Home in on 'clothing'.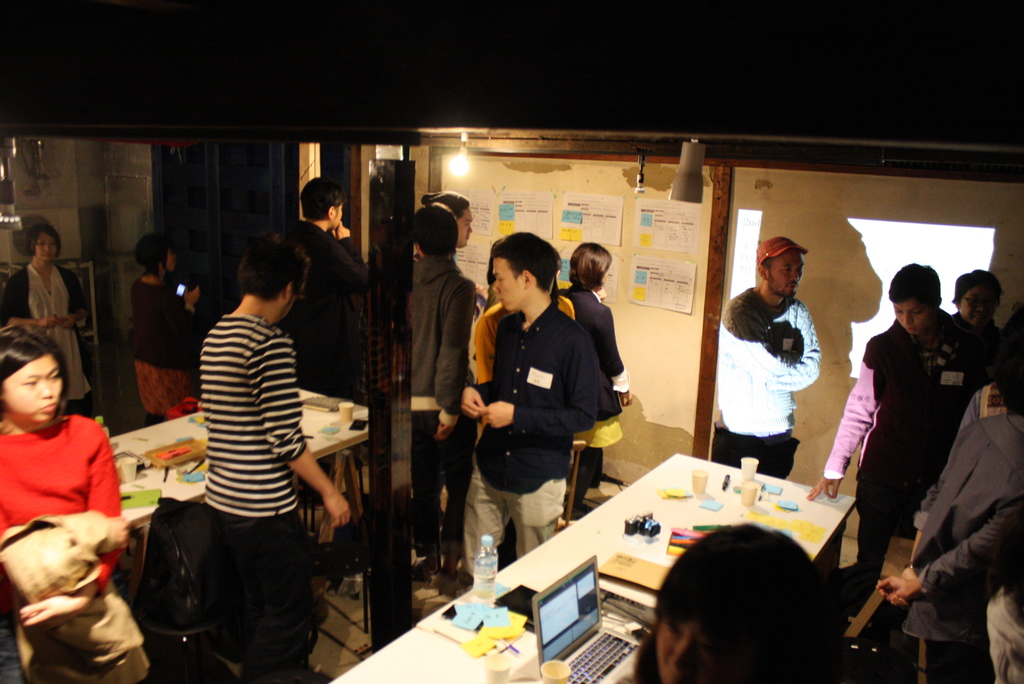
Homed in at x1=406 y1=243 x2=481 y2=550.
